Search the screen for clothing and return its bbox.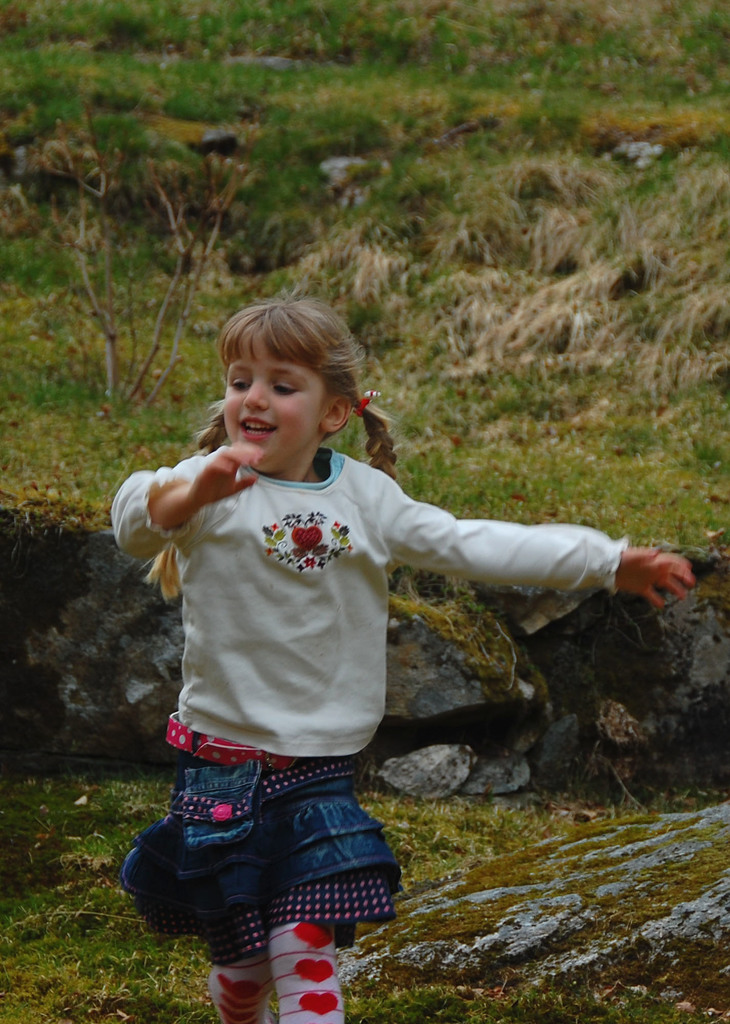
Found: <bbox>127, 454, 613, 924</bbox>.
